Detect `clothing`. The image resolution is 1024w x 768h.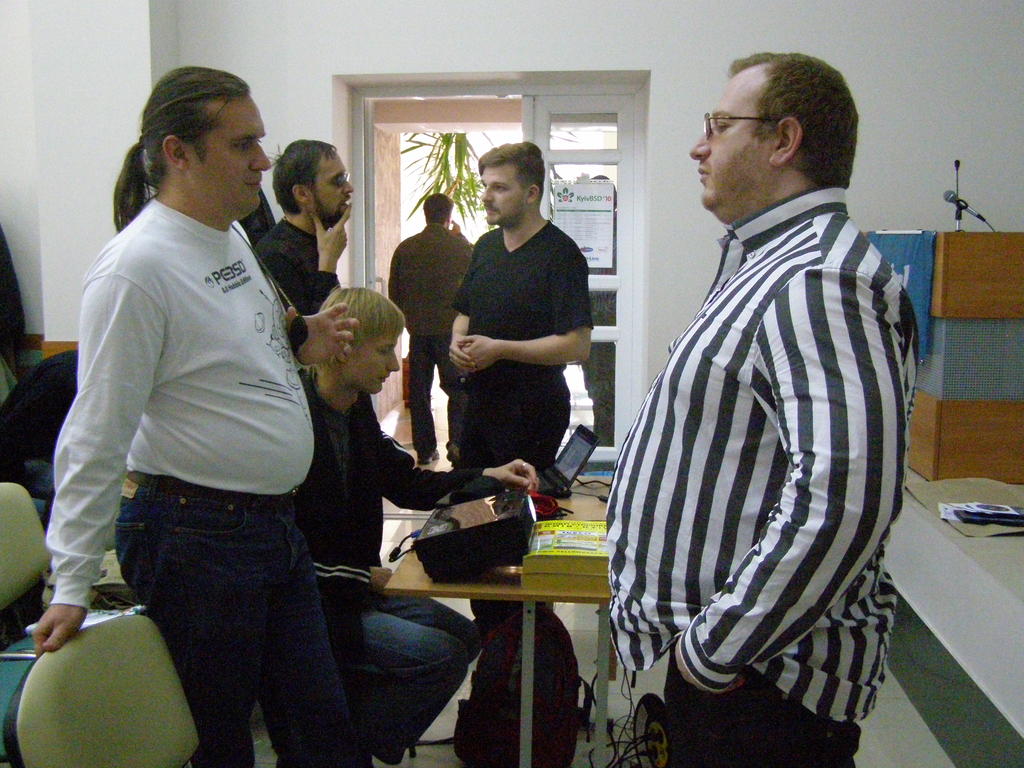
40:199:315:613.
